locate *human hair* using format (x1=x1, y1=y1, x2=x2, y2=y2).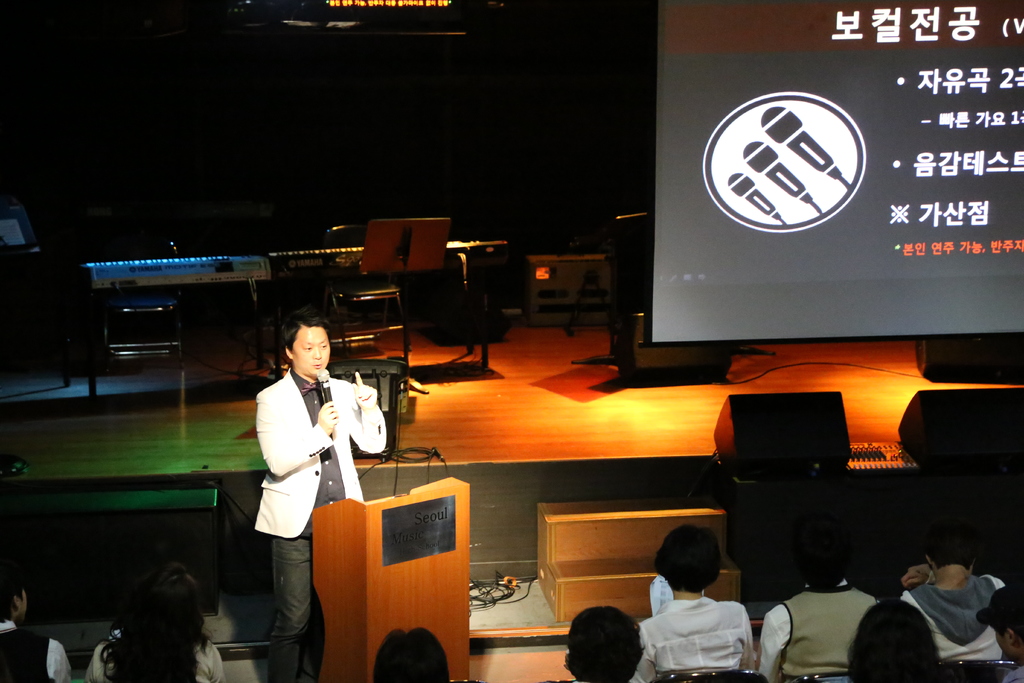
(x1=99, y1=562, x2=209, y2=682).
